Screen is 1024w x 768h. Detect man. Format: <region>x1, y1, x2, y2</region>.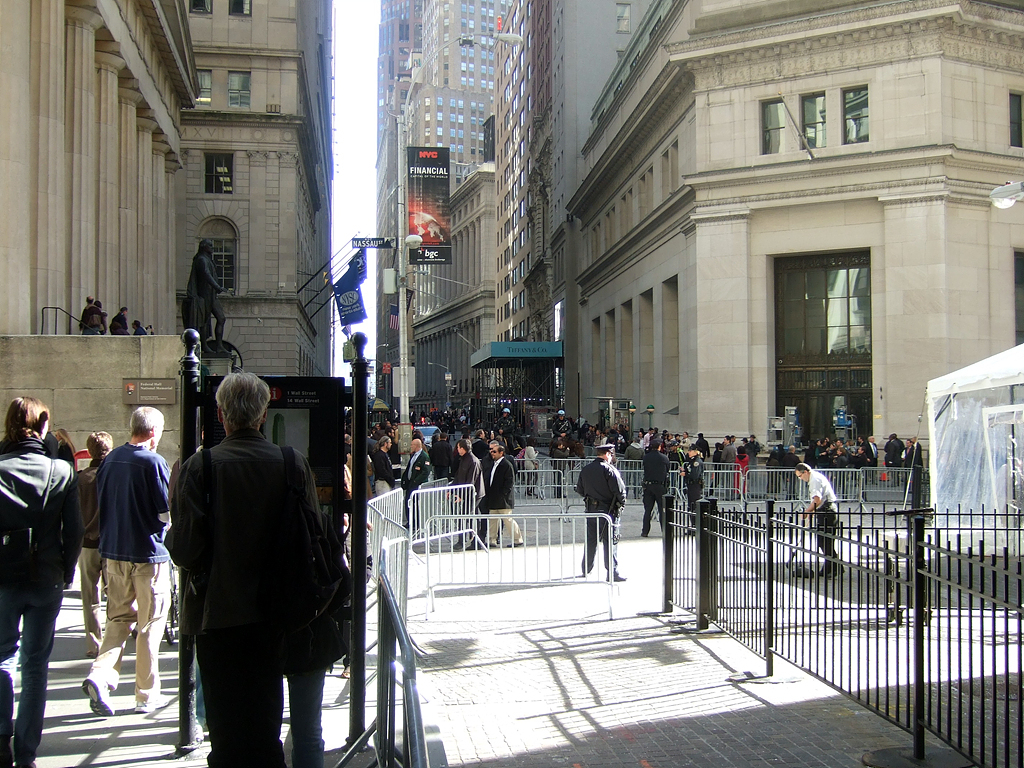
<region>148, 368, 311, 767</region>.
